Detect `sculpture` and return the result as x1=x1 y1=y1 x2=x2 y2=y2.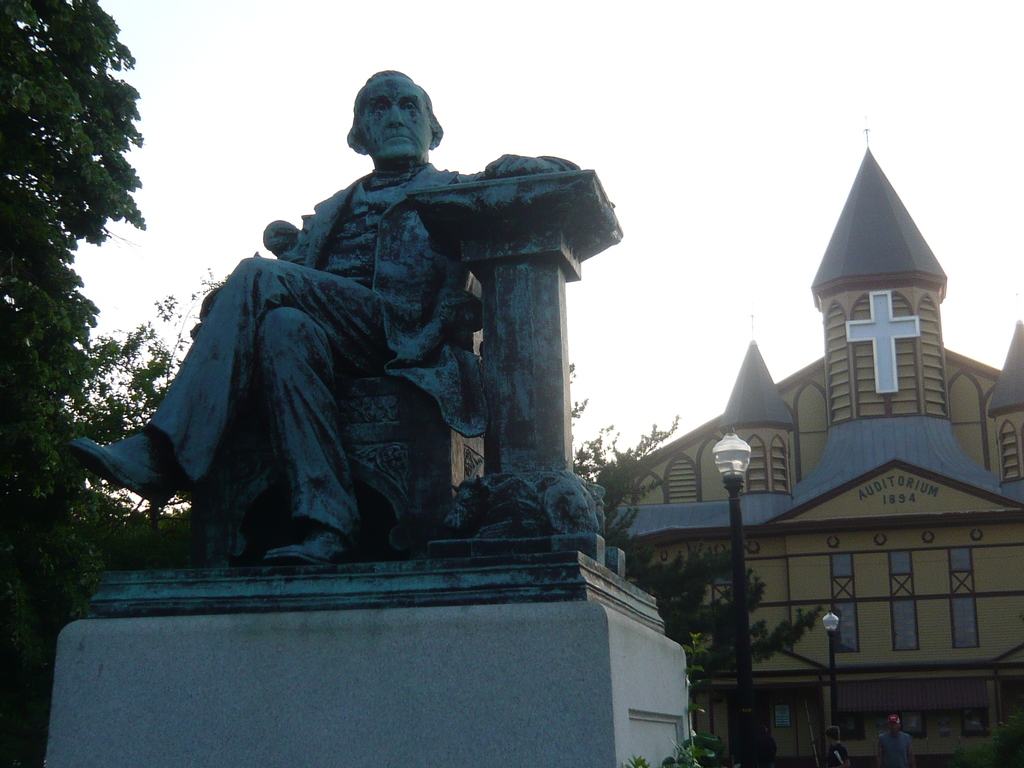
x1=57 y1=60 x2=632 y2=577.
